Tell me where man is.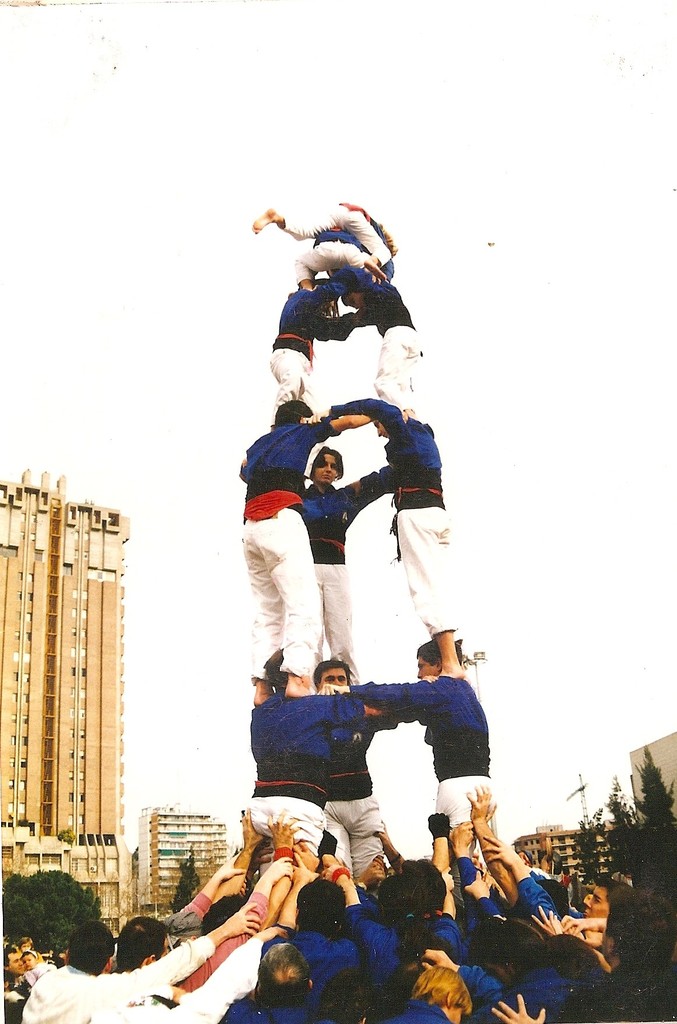
man is at (0,947,25,989).
